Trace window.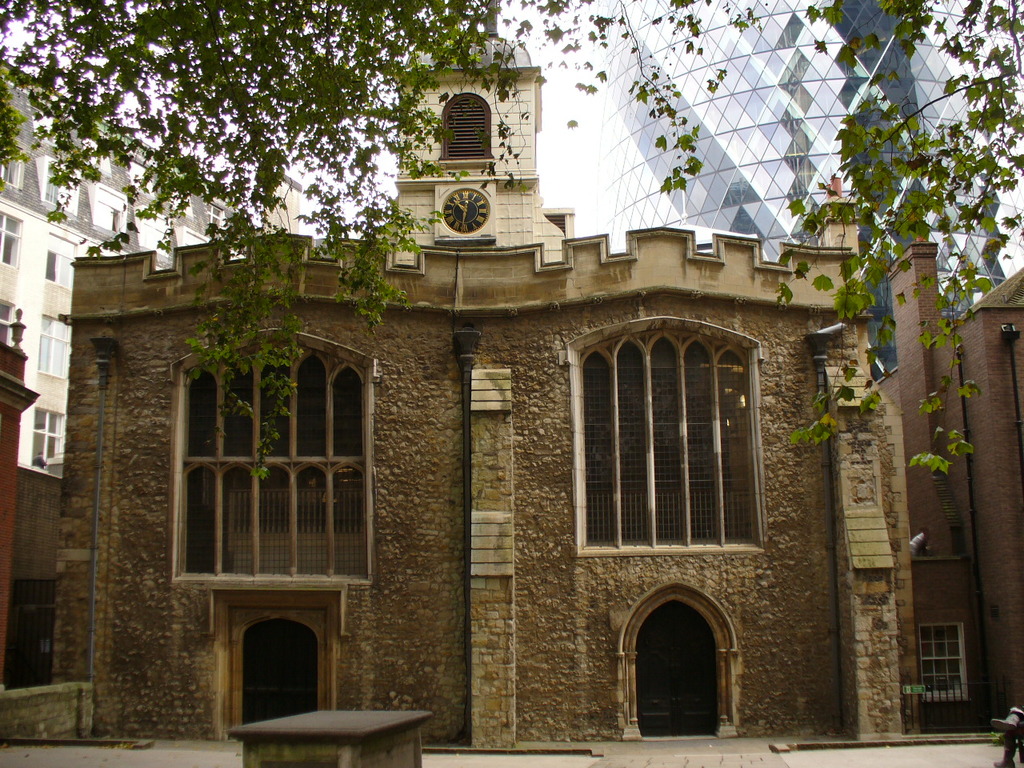
Traced to bbox(0, 296, 18, 346).
